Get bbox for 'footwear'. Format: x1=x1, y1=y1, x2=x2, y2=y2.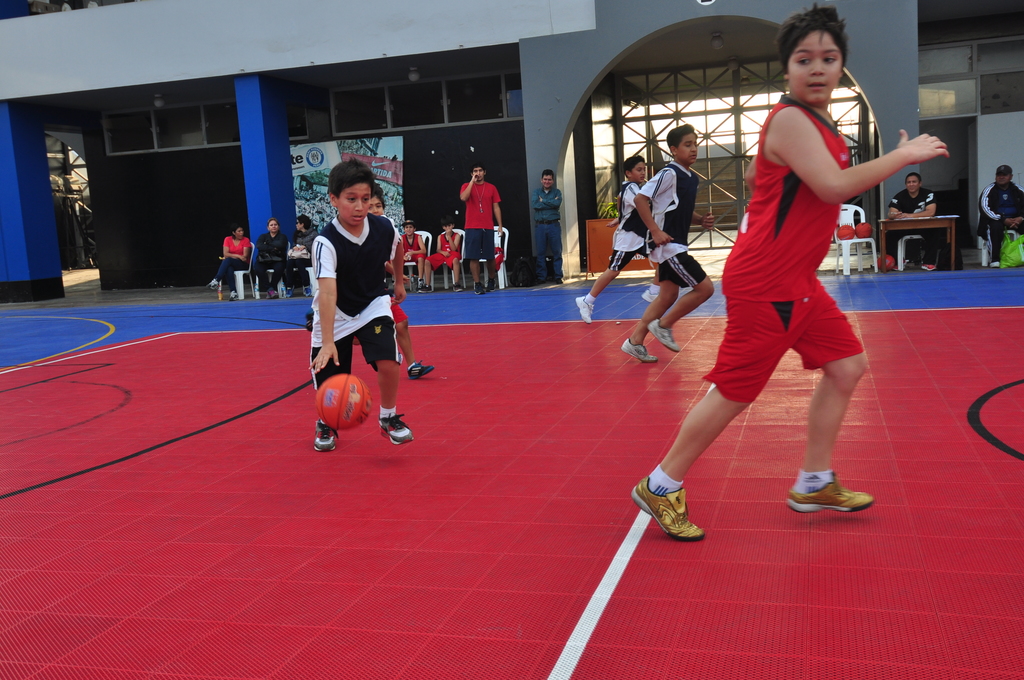
x1=573, y1=295, x2=591, y2=327.
